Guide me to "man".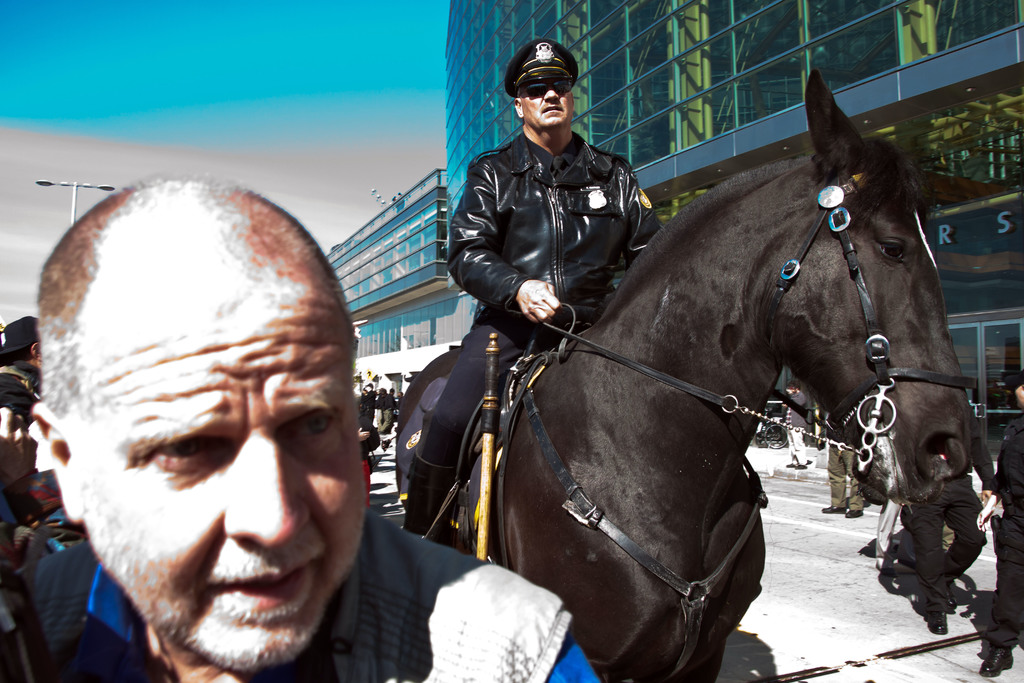
Guidance: <box>0,172,607,682</box>.
